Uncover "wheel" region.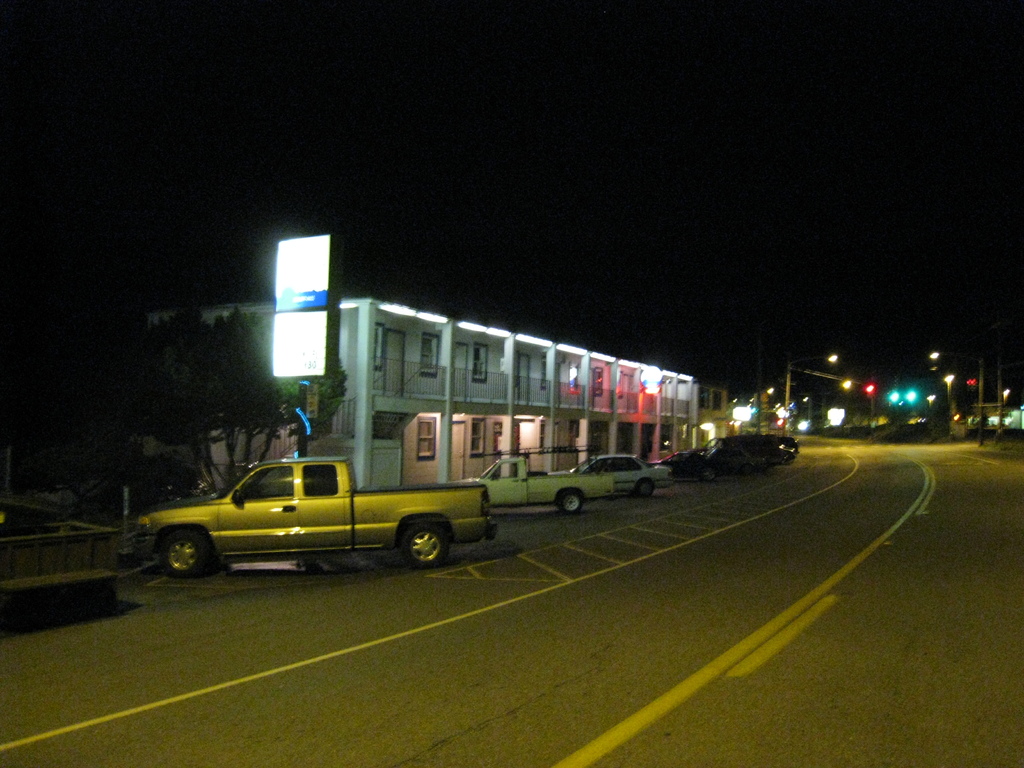
Uncovered: 703, 468, 715, 479.
